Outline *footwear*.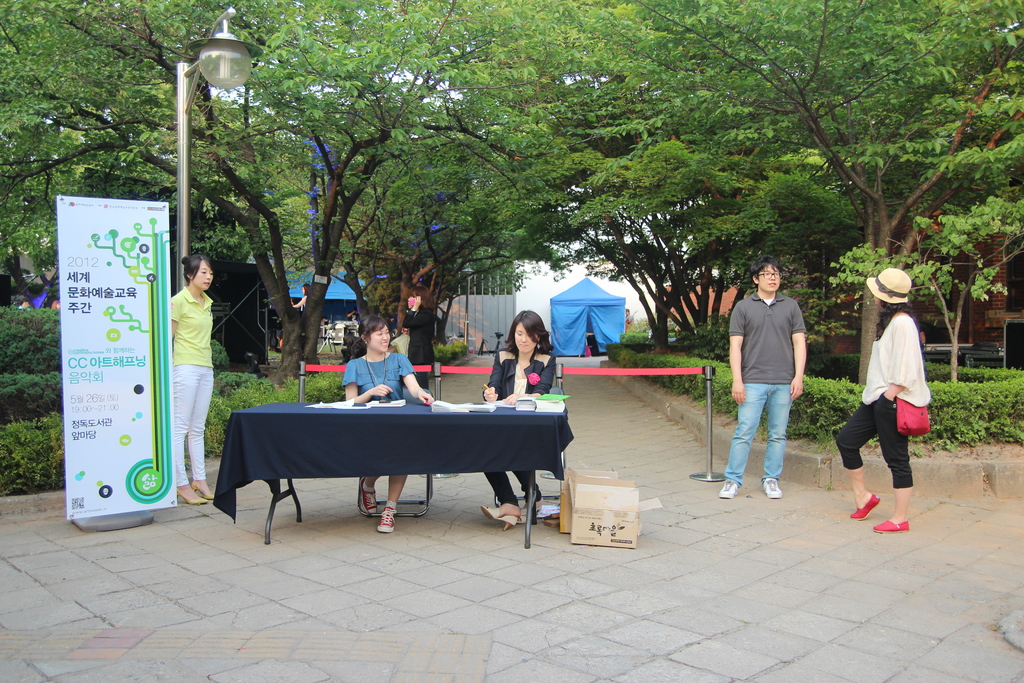
Outline: (758, 474, 783, 499).
